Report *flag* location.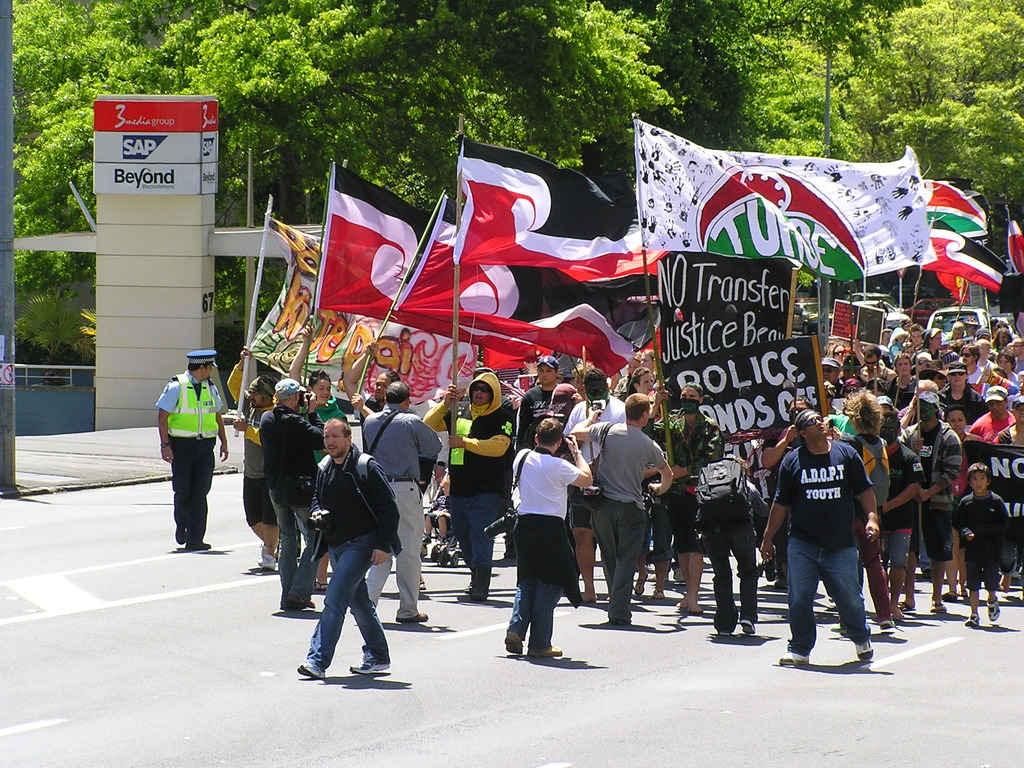
Report: <bbox>481, 347, 537, 405</bbox>.
